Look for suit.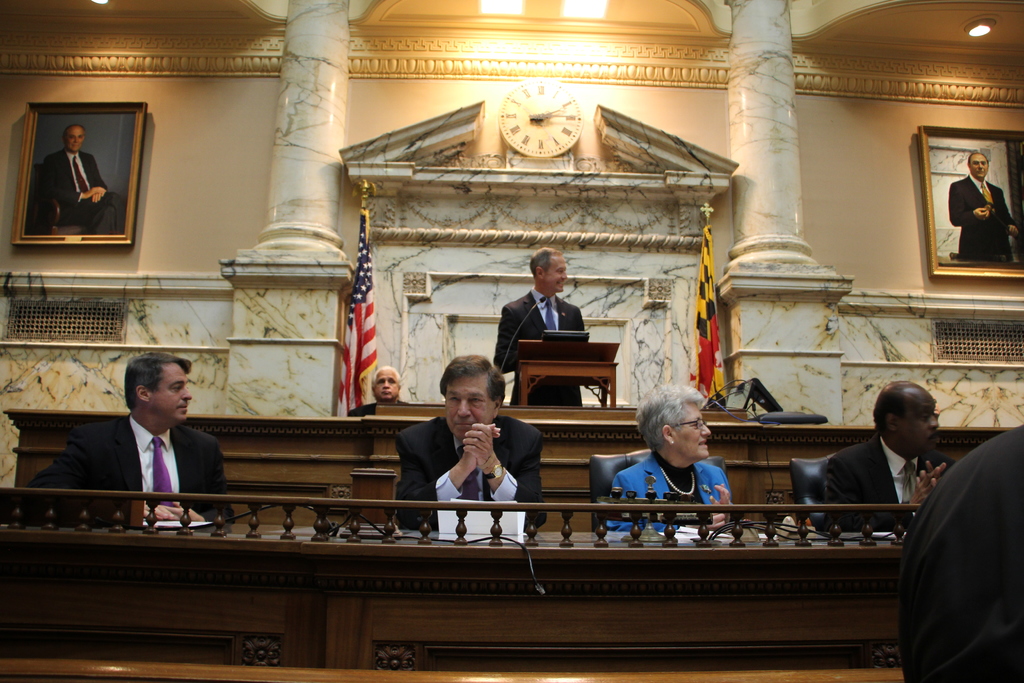
Found: (25, 415, 237, 523).
